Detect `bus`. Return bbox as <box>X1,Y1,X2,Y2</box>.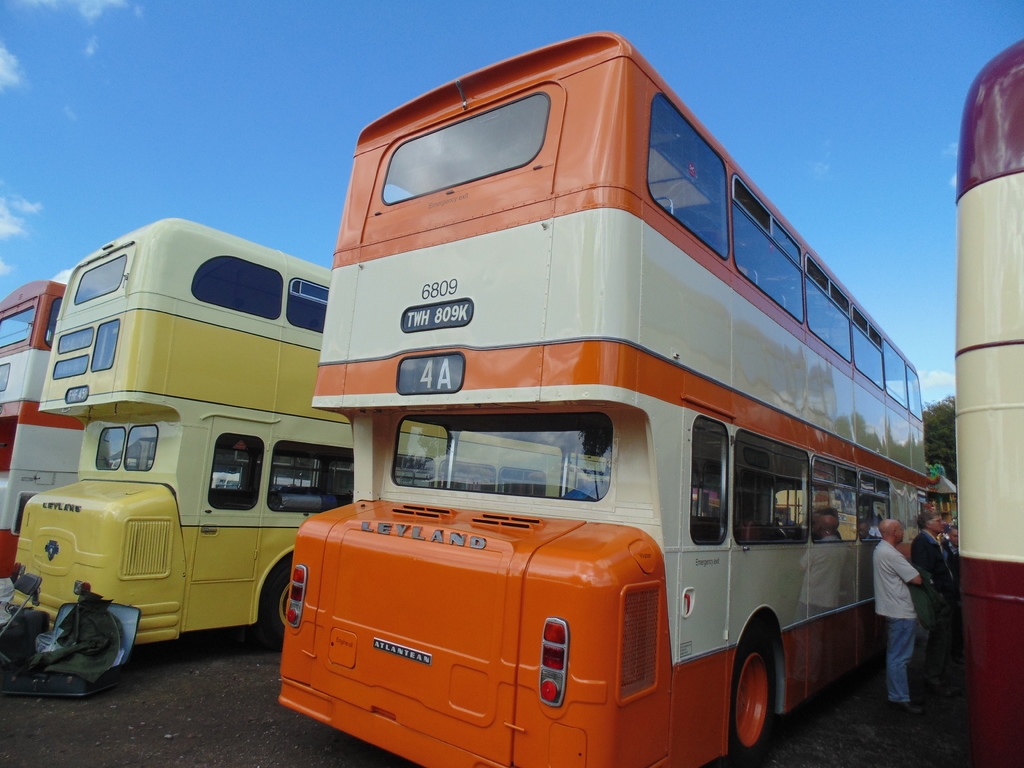
<box>955,35,1023,762</box>.
